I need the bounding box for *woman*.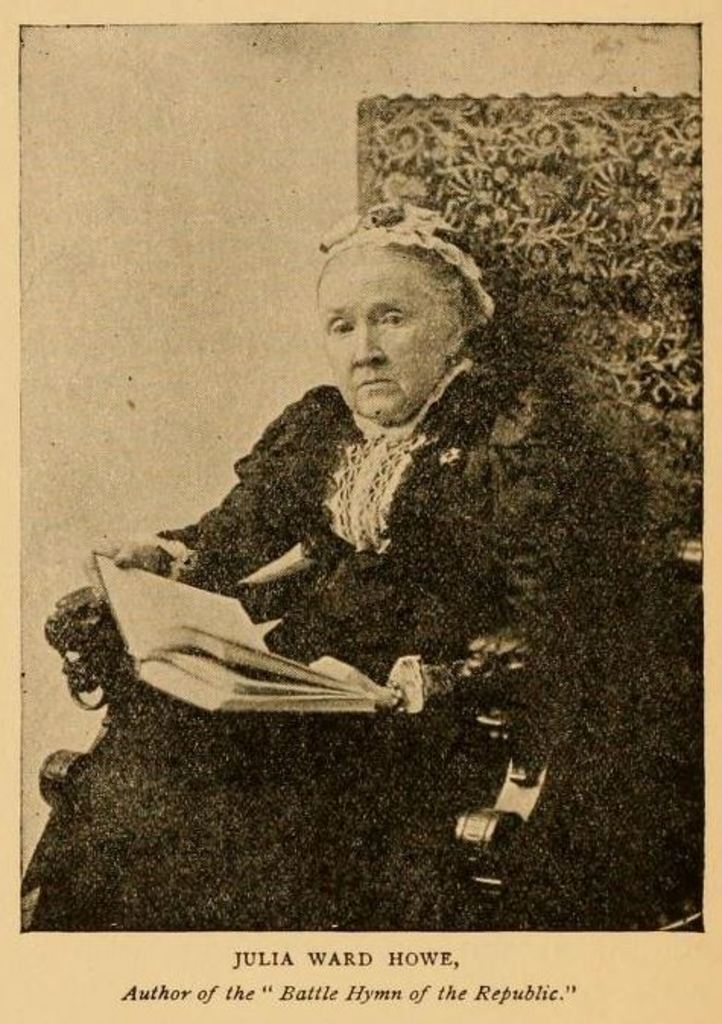
Here it is: 76, 234, 570, 893.
